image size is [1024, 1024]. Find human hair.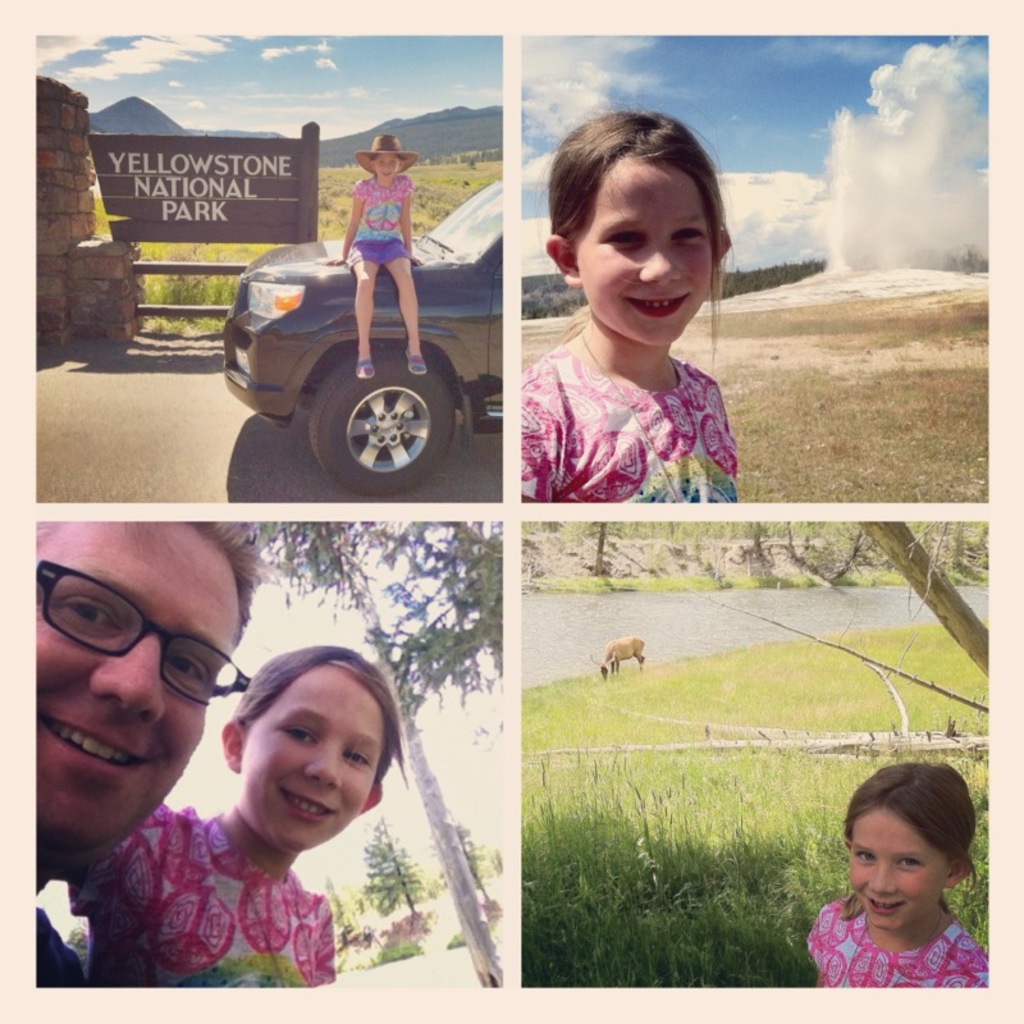
<bbox>236, 645, 413, 780</bbox>.
